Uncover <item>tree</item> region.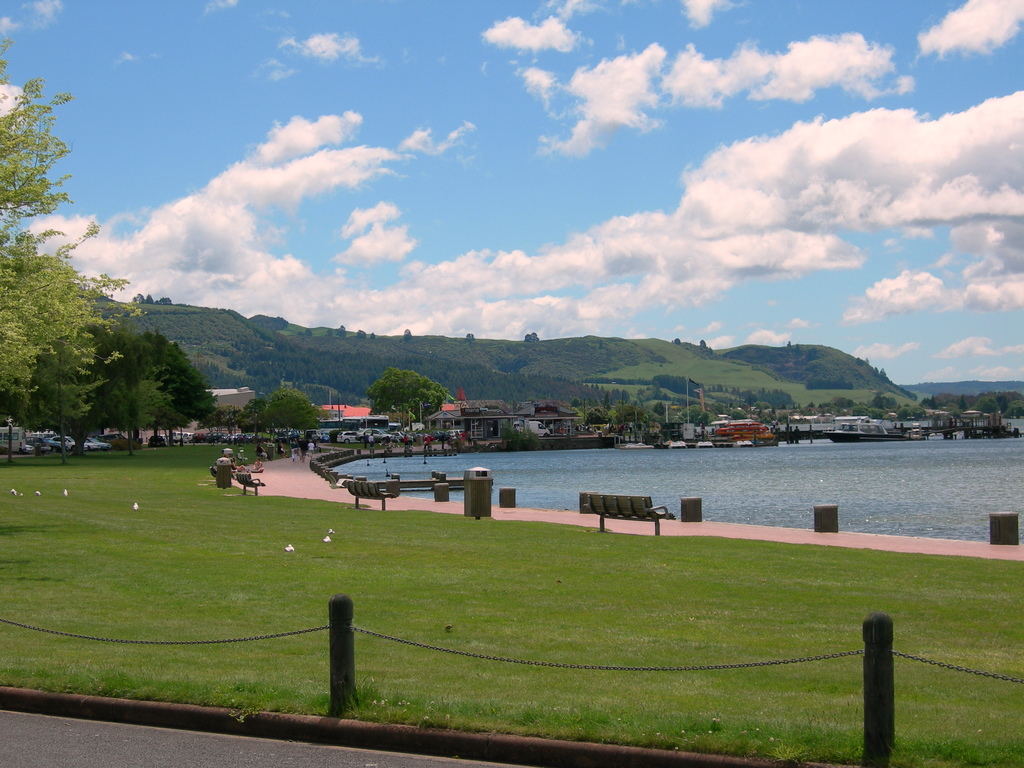
Uncovered: [852,406,882,419].
